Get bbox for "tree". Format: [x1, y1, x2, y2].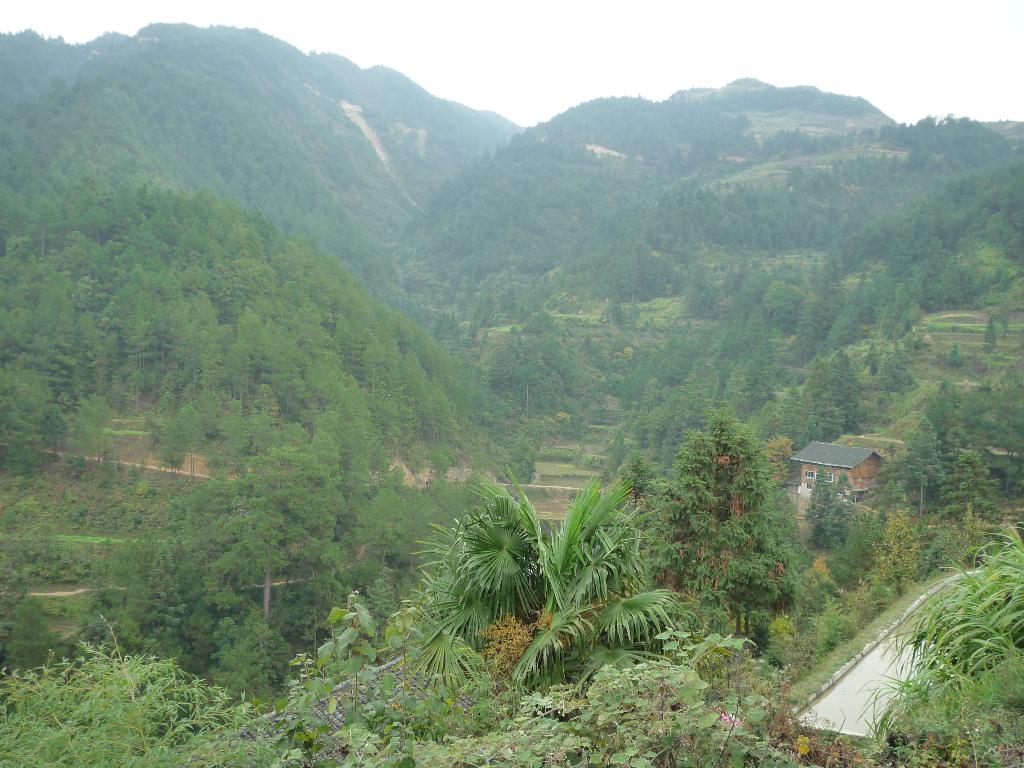
[673, 257, 732, 314].
